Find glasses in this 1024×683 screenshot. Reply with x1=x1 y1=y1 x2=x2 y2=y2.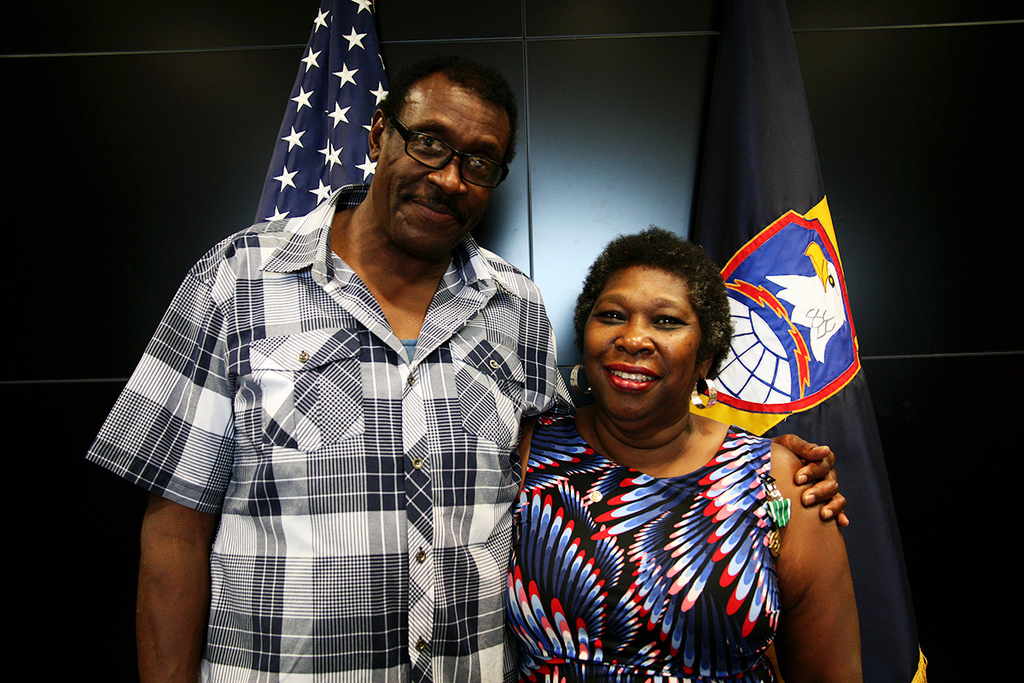
x1=365 y1=114 x2=515 y2=183.
